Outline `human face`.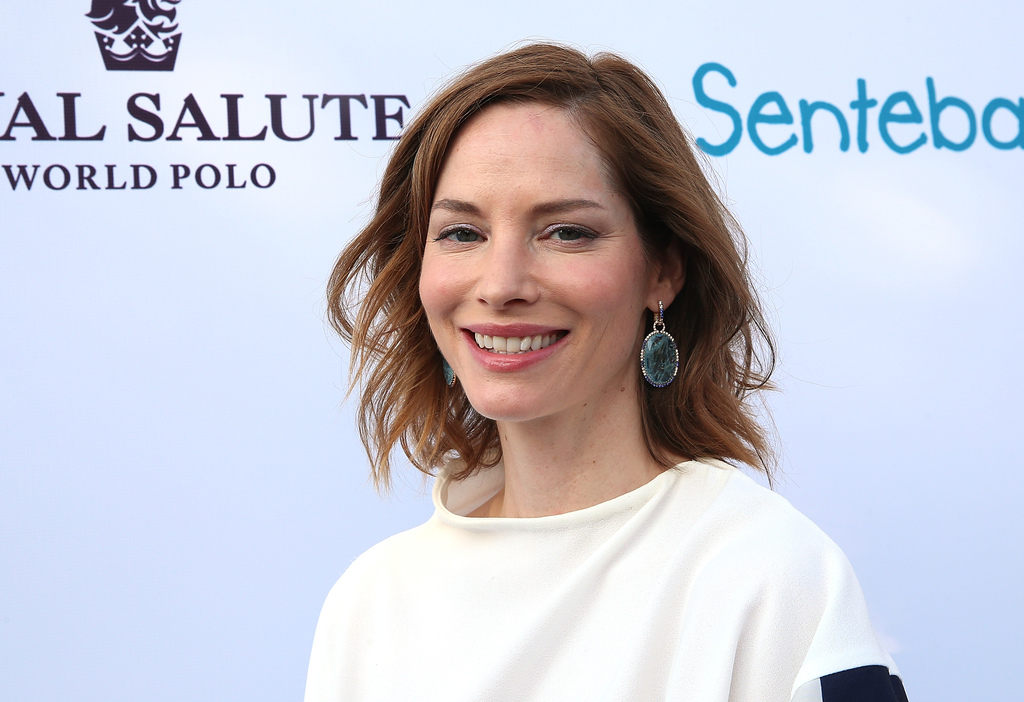
Outline: 417, 102, 645, 420.
